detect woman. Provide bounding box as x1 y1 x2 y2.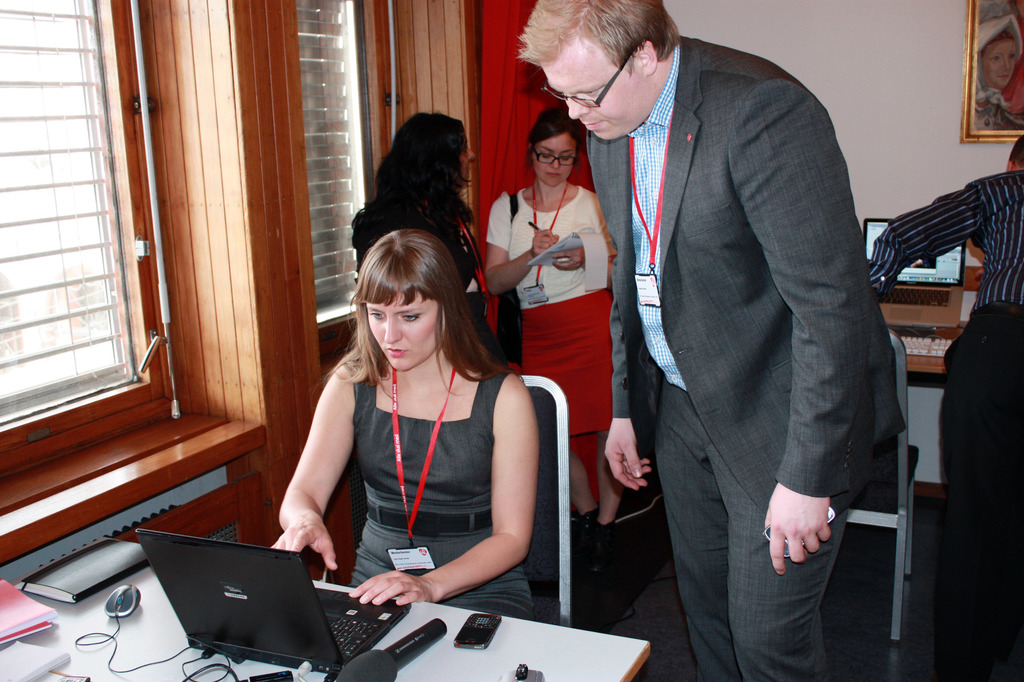
273 202 552 644.
